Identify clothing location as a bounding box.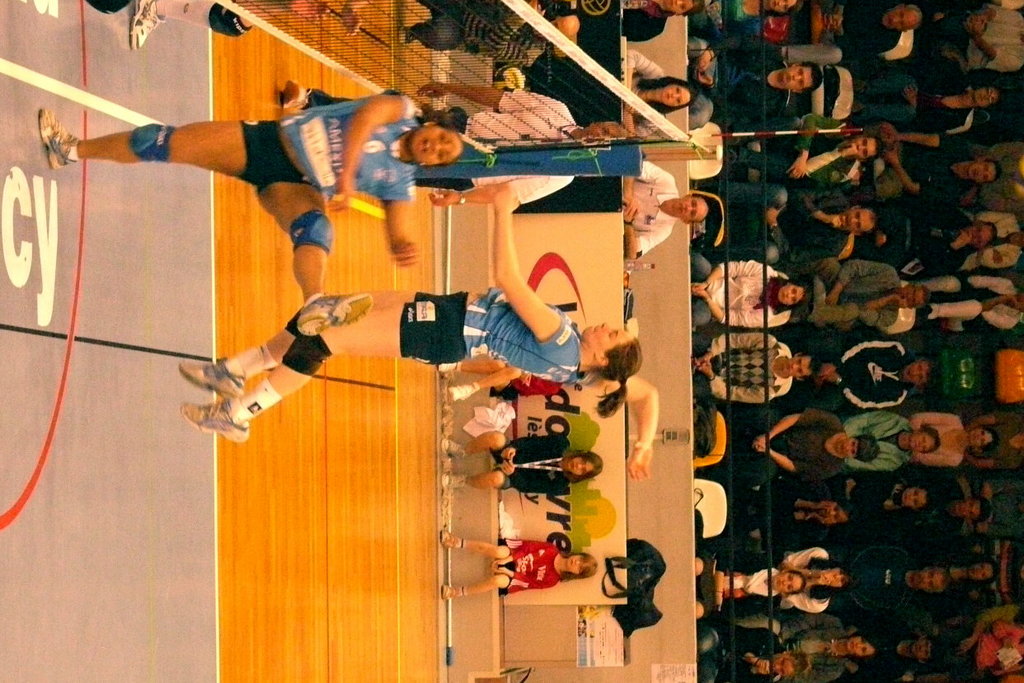
778,0,901,56.
